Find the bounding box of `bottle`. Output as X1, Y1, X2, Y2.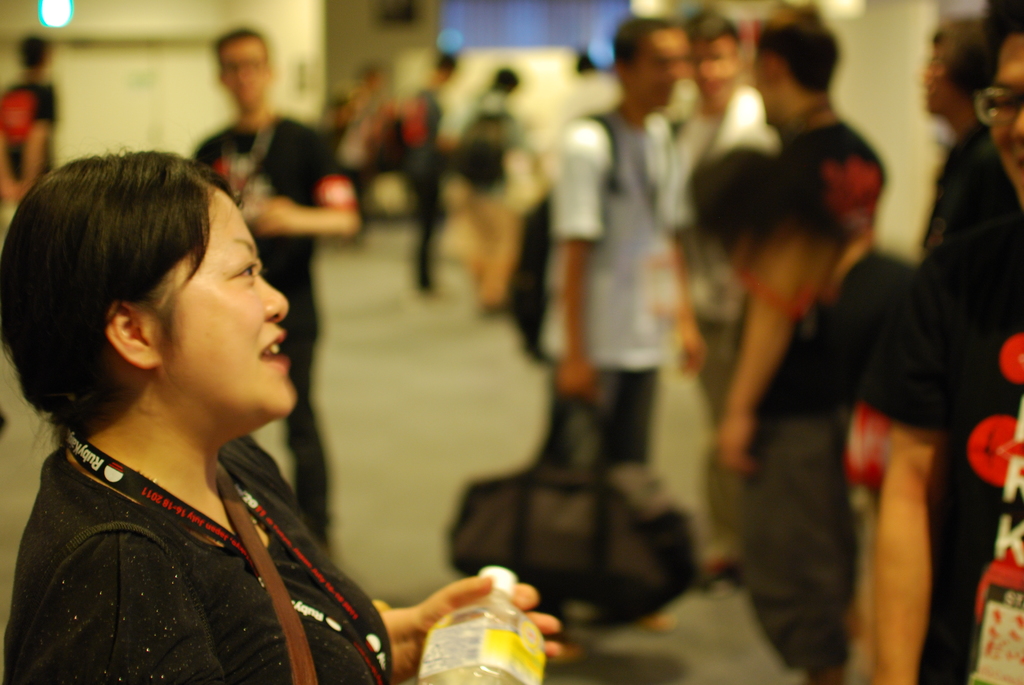
417, 564, 547, 684.
